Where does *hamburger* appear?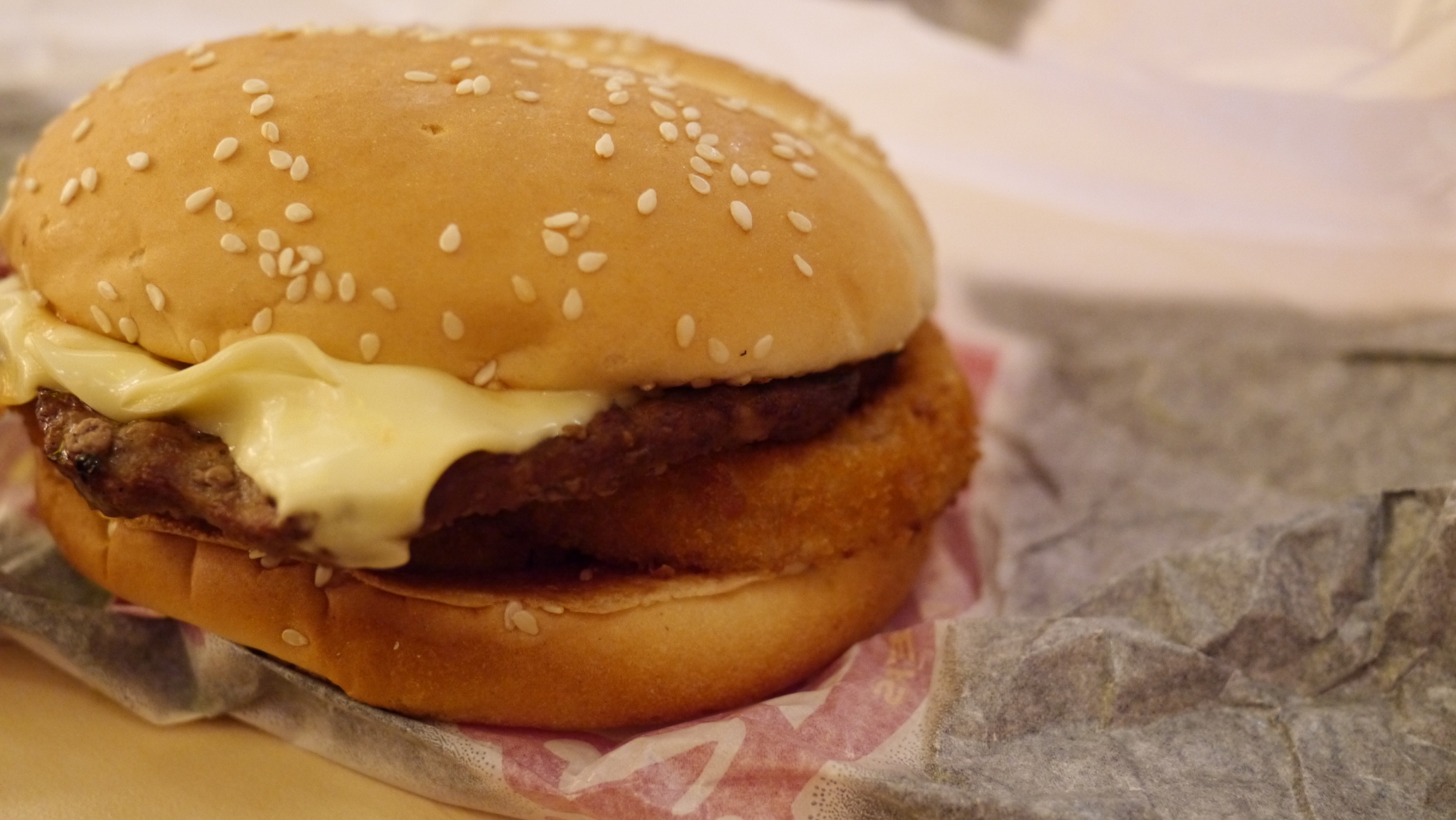
Appears at {"x1": 0, "y1": 16, "x2": 702, "y2": 525}.
